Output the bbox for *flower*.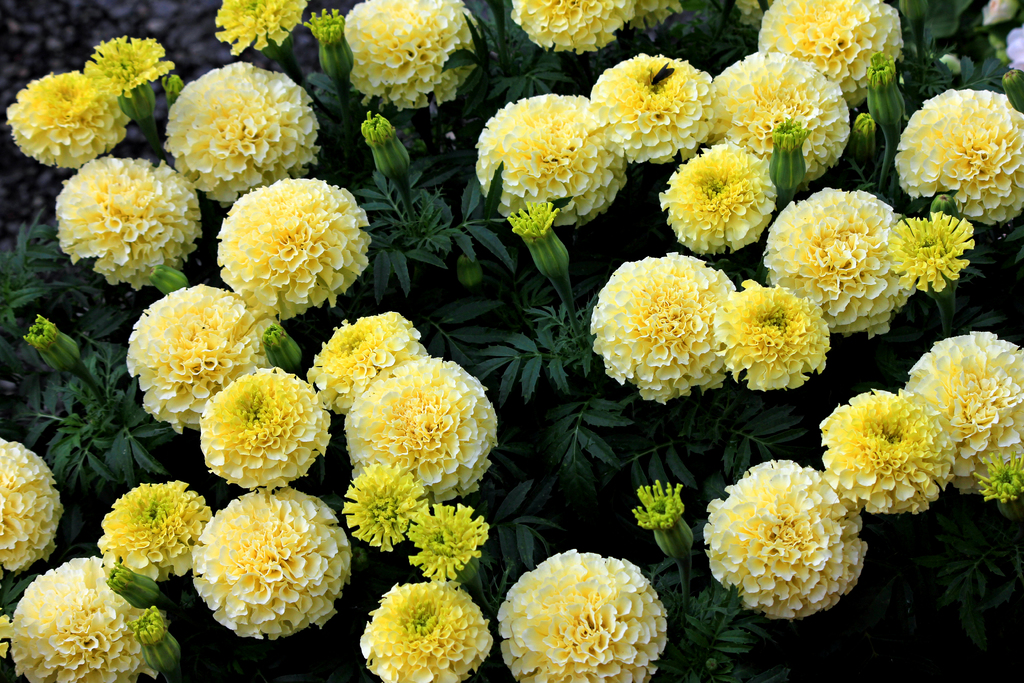
bbox=[356, 111, 415, 175].
